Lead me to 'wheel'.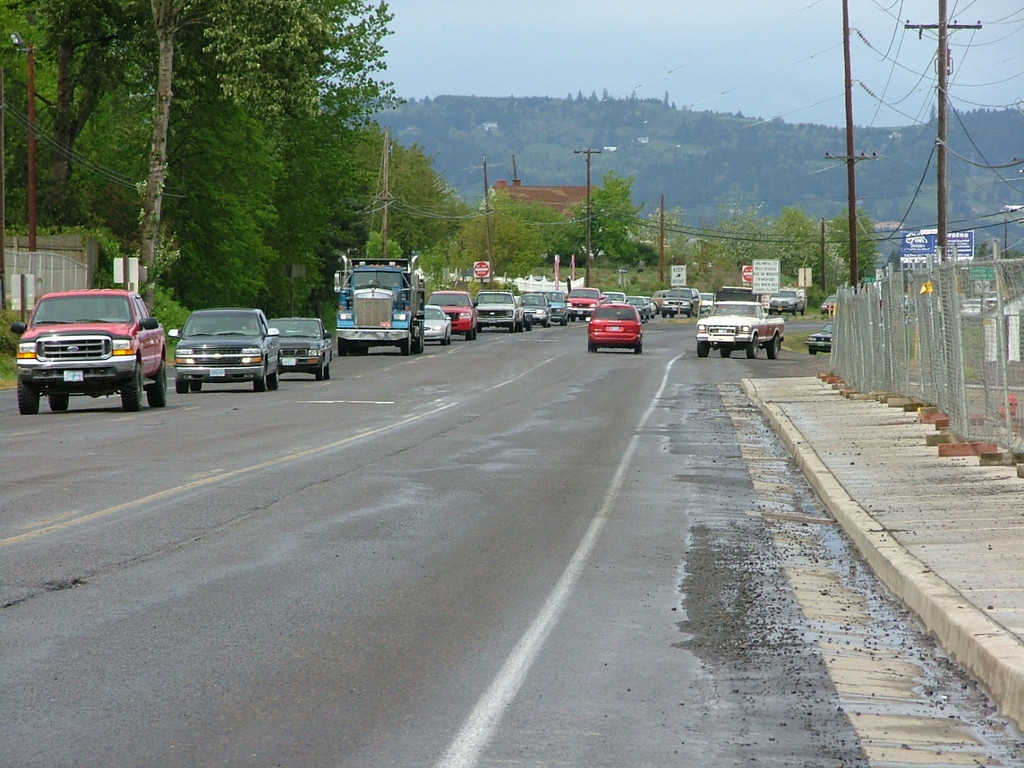
Lead to locate(472, 326, 477, 342).
